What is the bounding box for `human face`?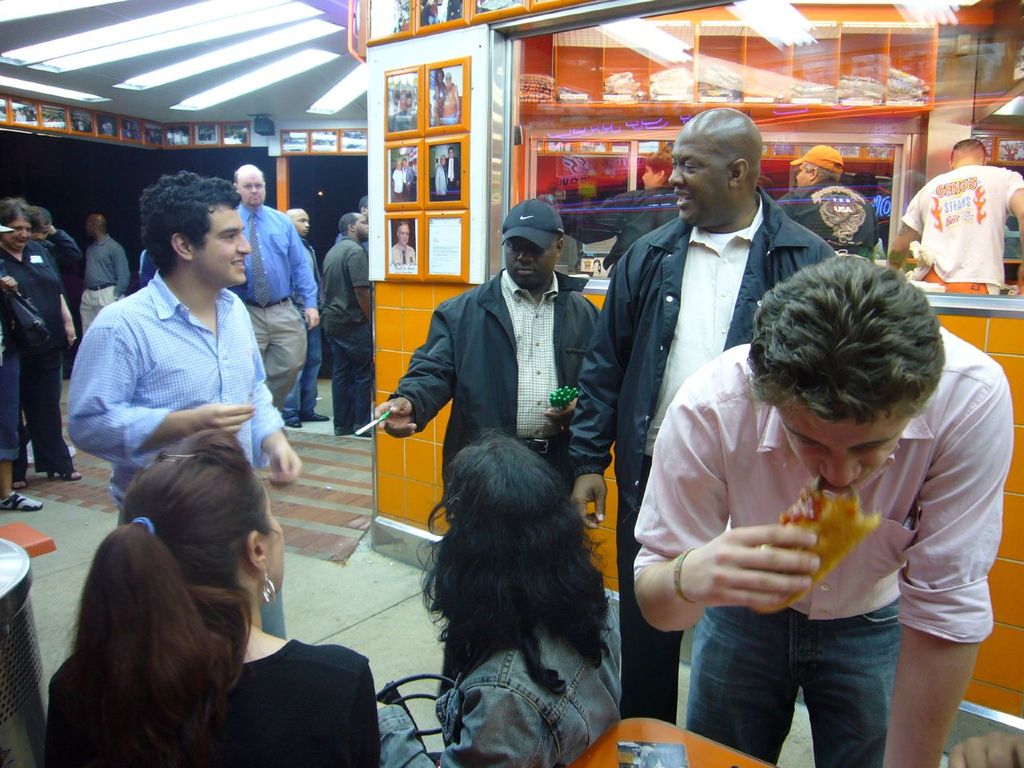
[x1=794, y1=166, x2=810, y2=188].
